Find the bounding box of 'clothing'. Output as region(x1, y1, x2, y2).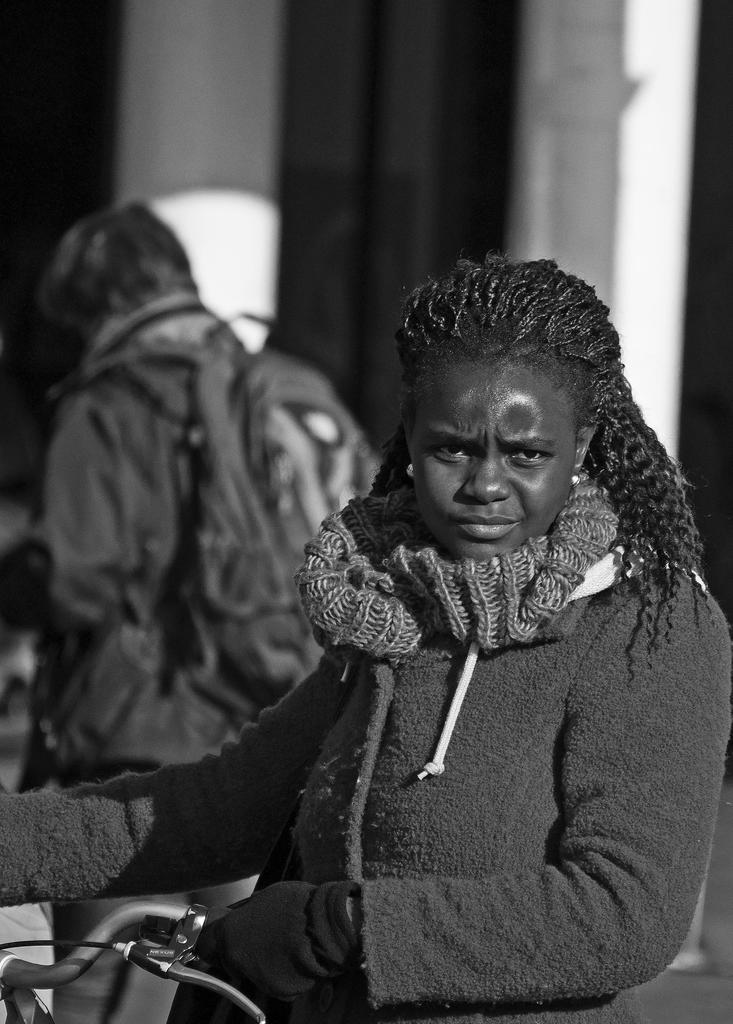
region(0, 470, 717, 1023).
